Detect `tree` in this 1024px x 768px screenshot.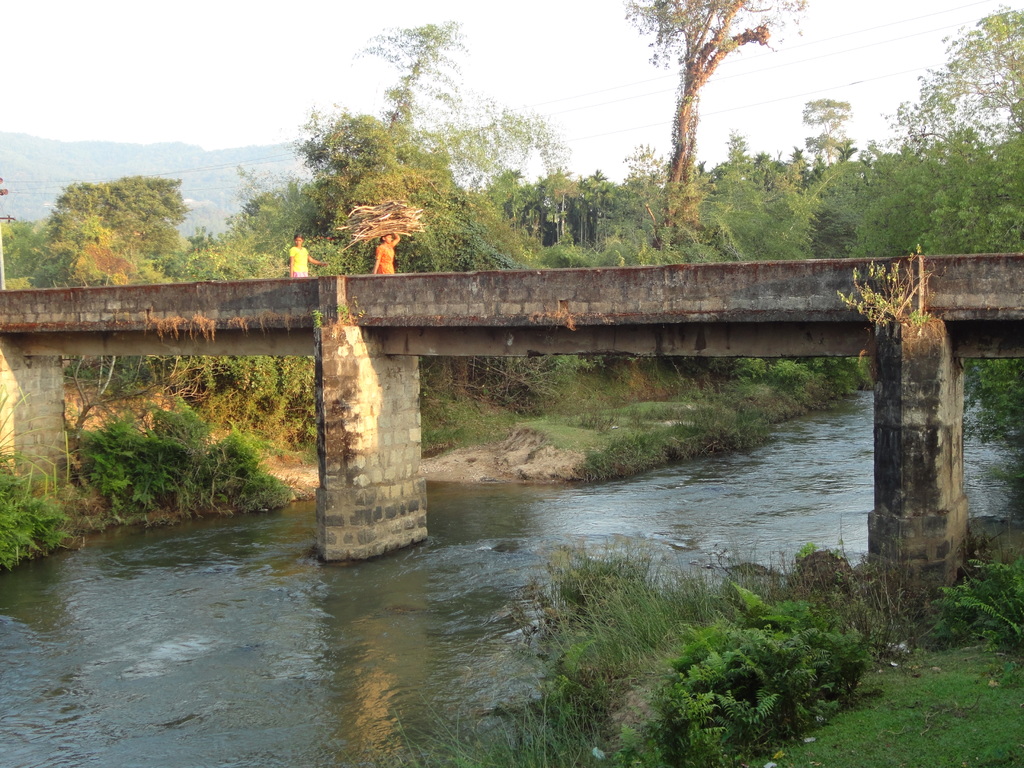
Detection: (left=621, top=0, right=808, bottom=252).
